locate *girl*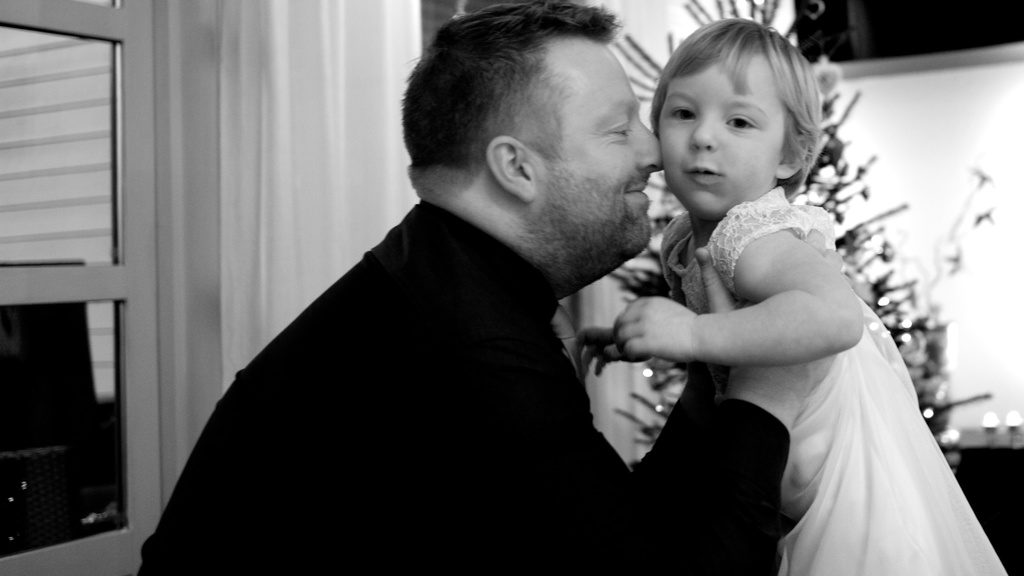
[left=613, top=17, right=1006, bottom=575]
